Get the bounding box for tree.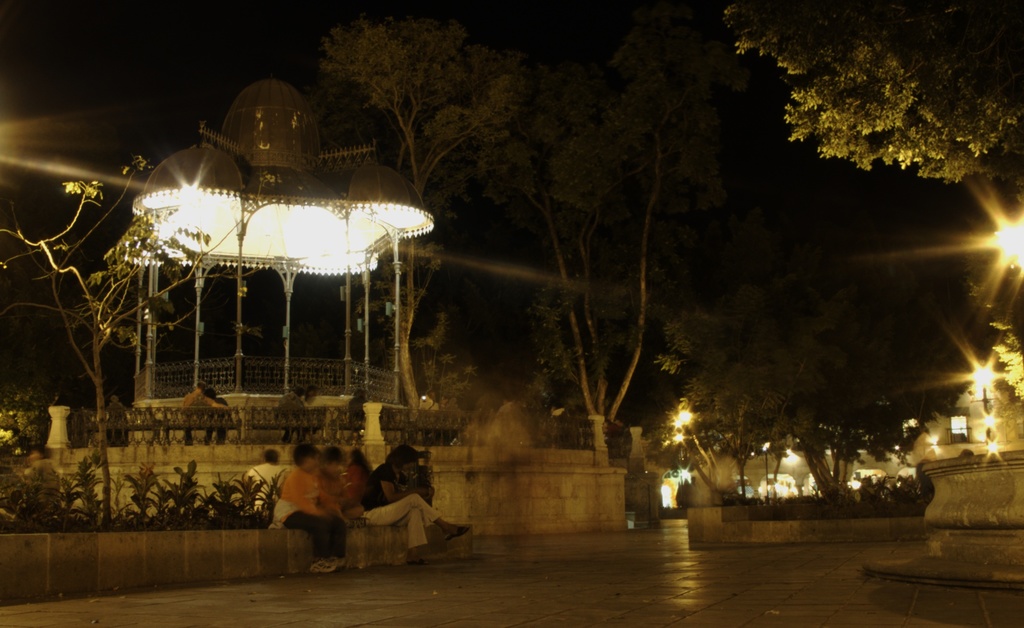
315:21:520:442.
